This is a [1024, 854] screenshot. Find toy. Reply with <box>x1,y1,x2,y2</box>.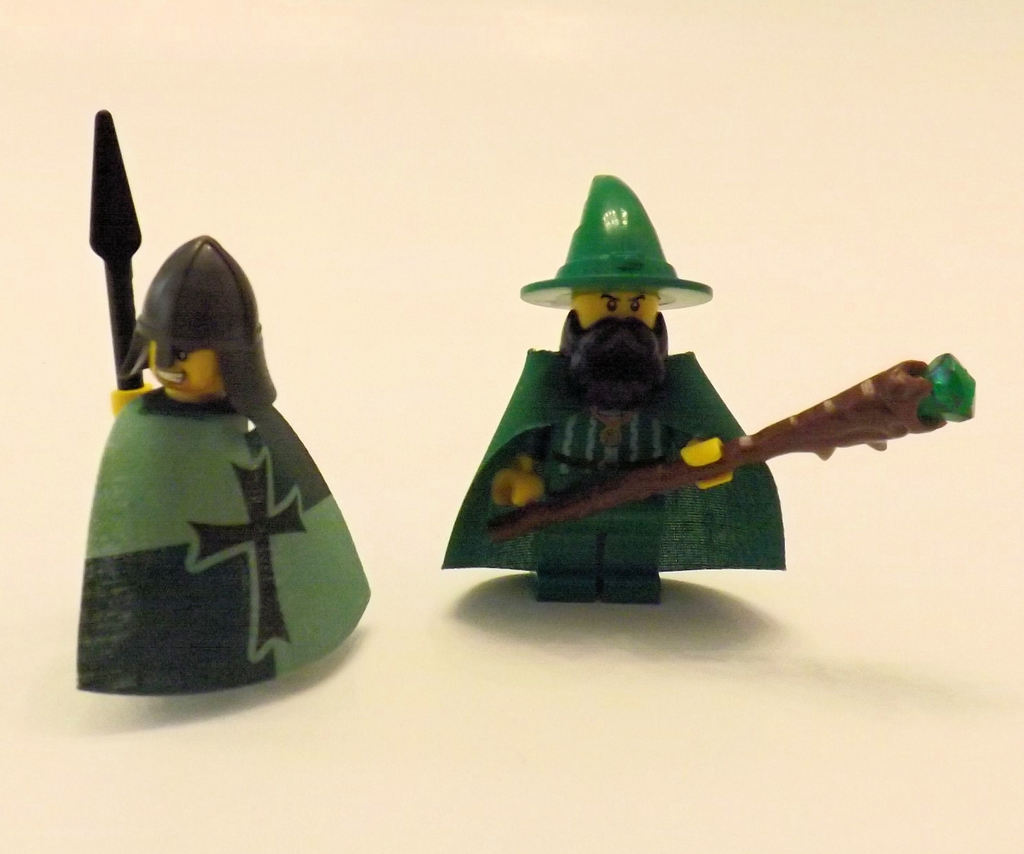
<box>435,168,979,609</box>.
